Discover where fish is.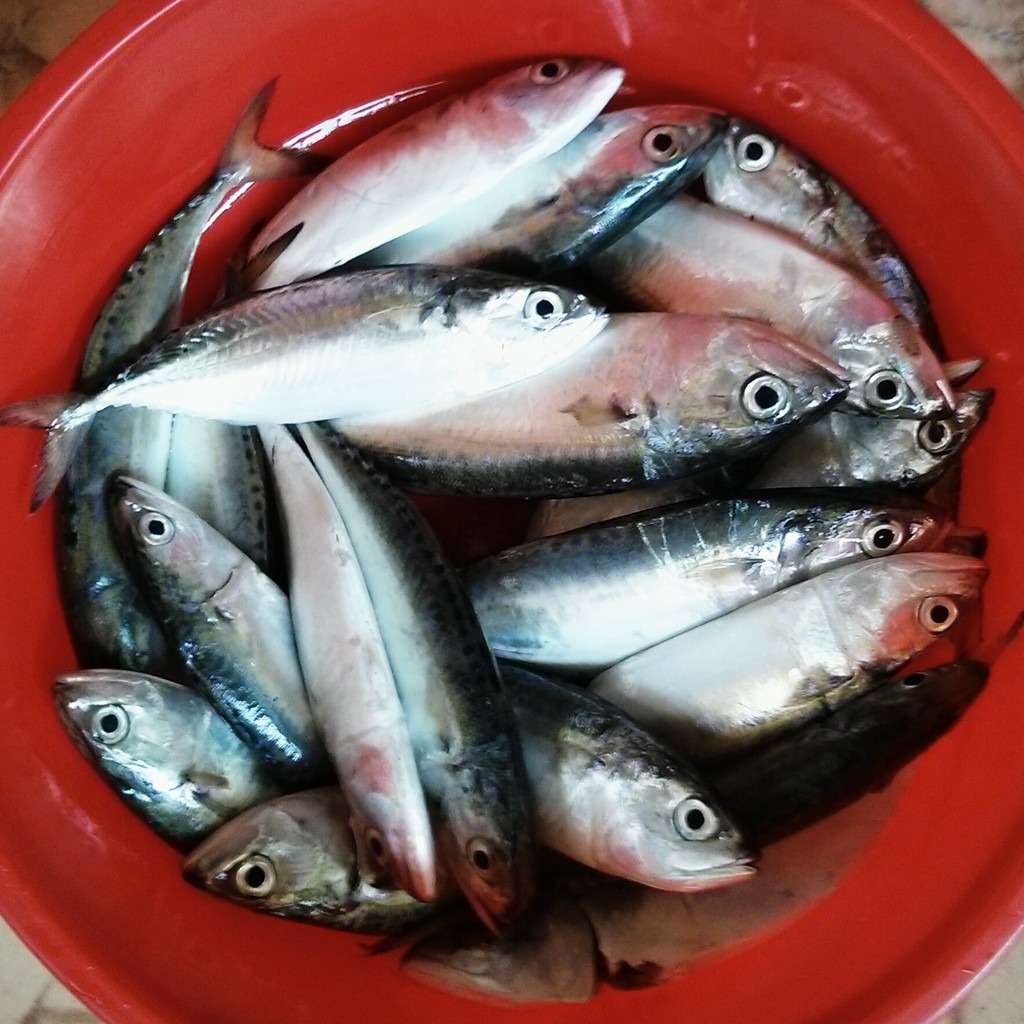
Discovered at l=548, t=660, r=988, b=908.
